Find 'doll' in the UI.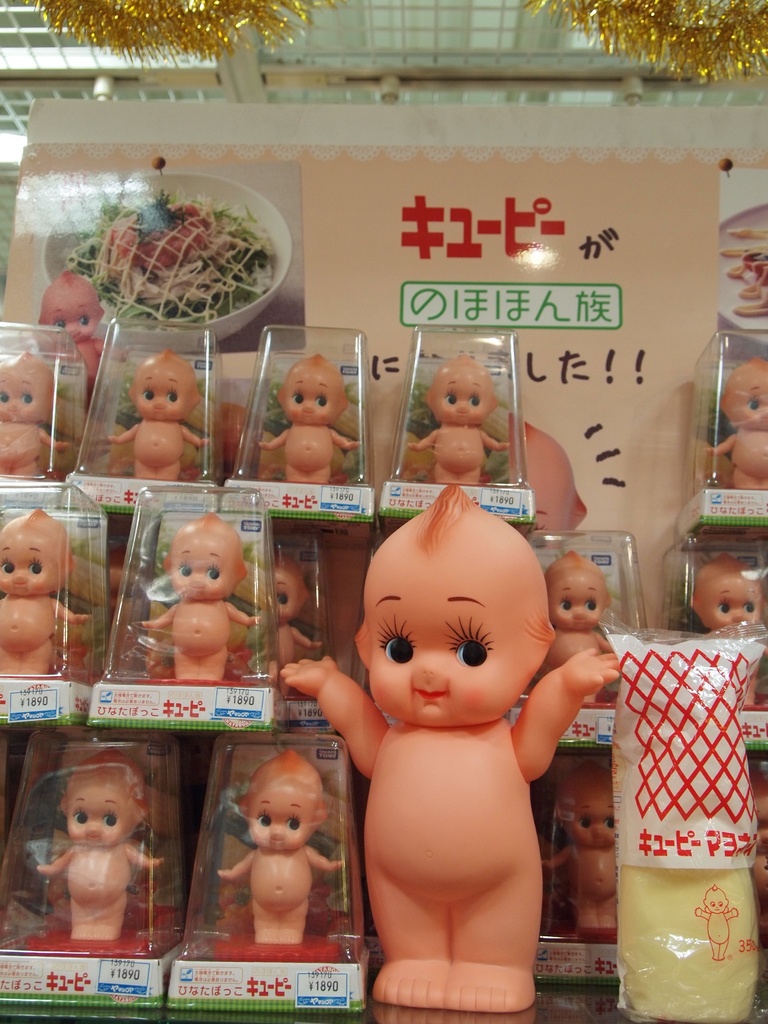
UI element at <box>131,515,252,673</box>.
